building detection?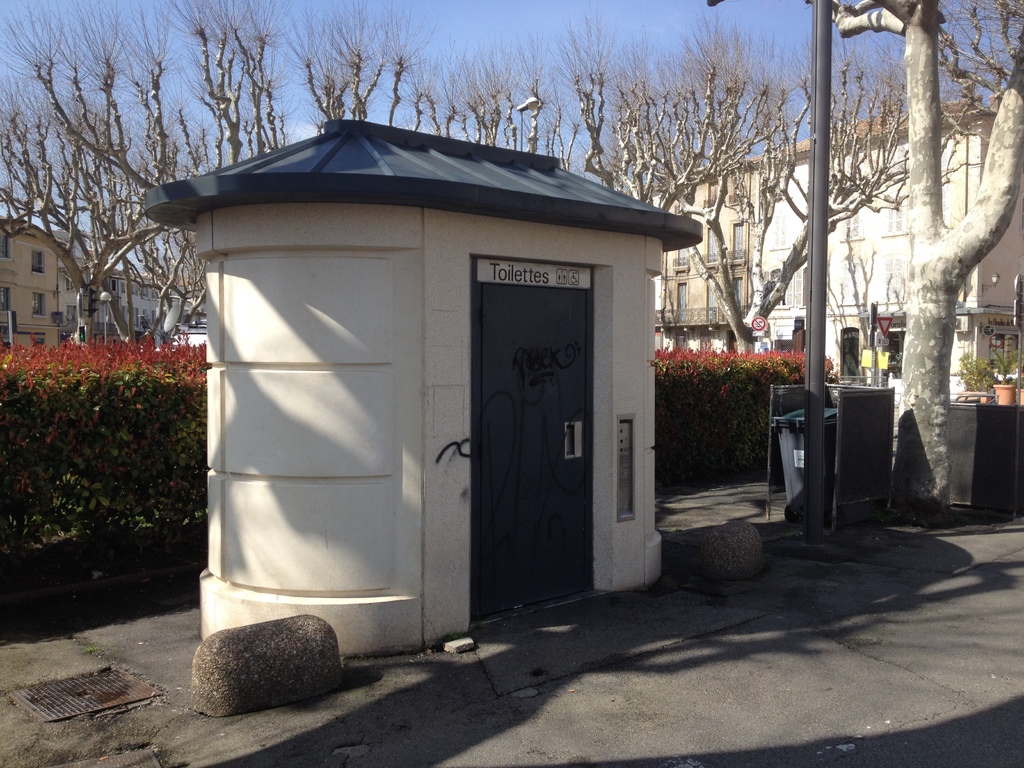
pyautogui.locateOnScreen(143, 116, 703, 655)
